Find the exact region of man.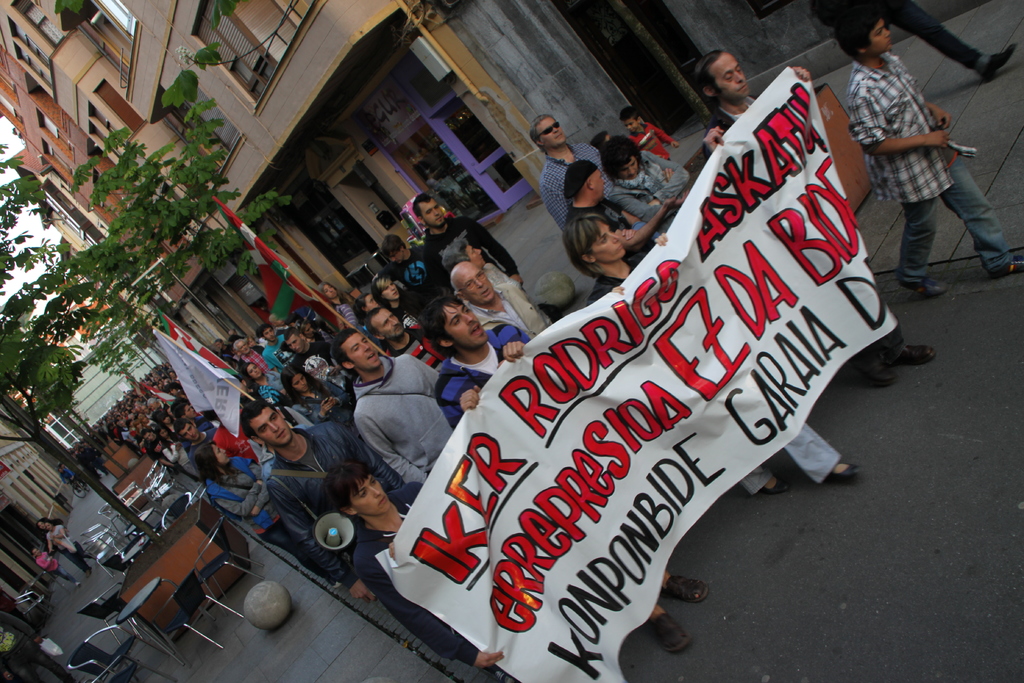
Exact region: locate(172, 399, 212, 428).
